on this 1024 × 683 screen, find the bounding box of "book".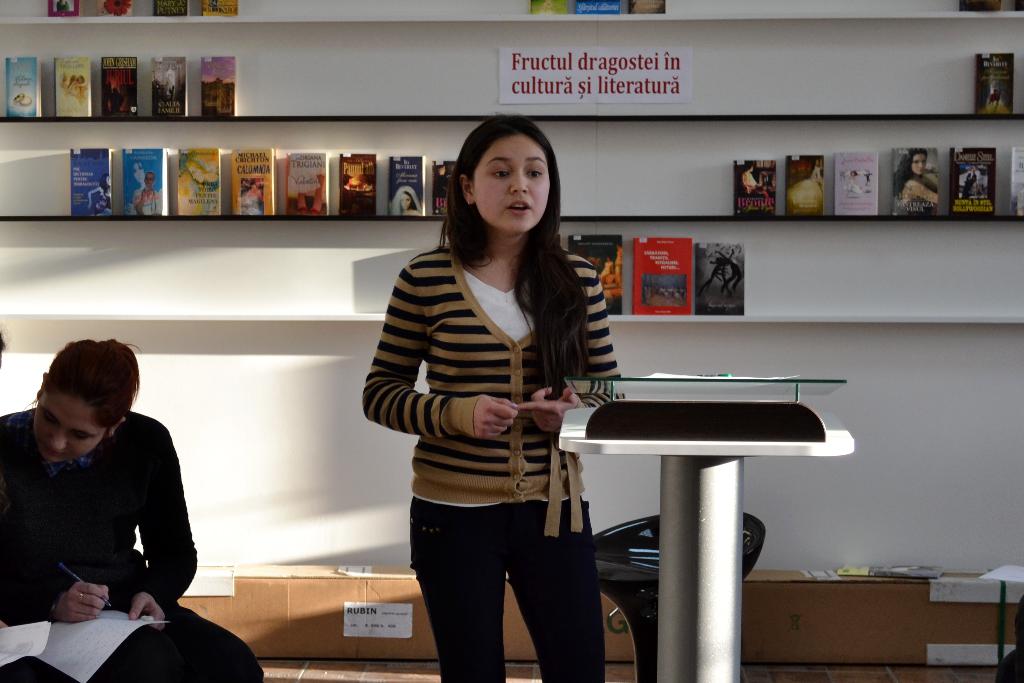
Bounding box: 286,147,335,215.
